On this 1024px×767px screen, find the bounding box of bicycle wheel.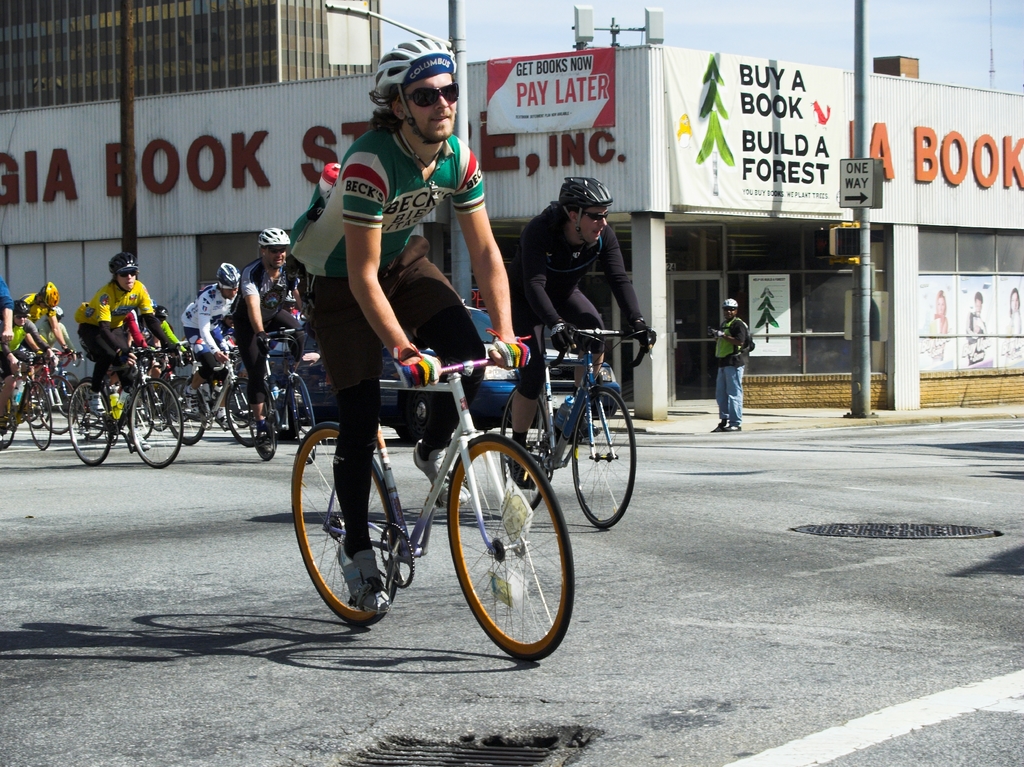
Bounding box: {"left": 437, "top": 433, "right": 567, "bottom": 663}.
